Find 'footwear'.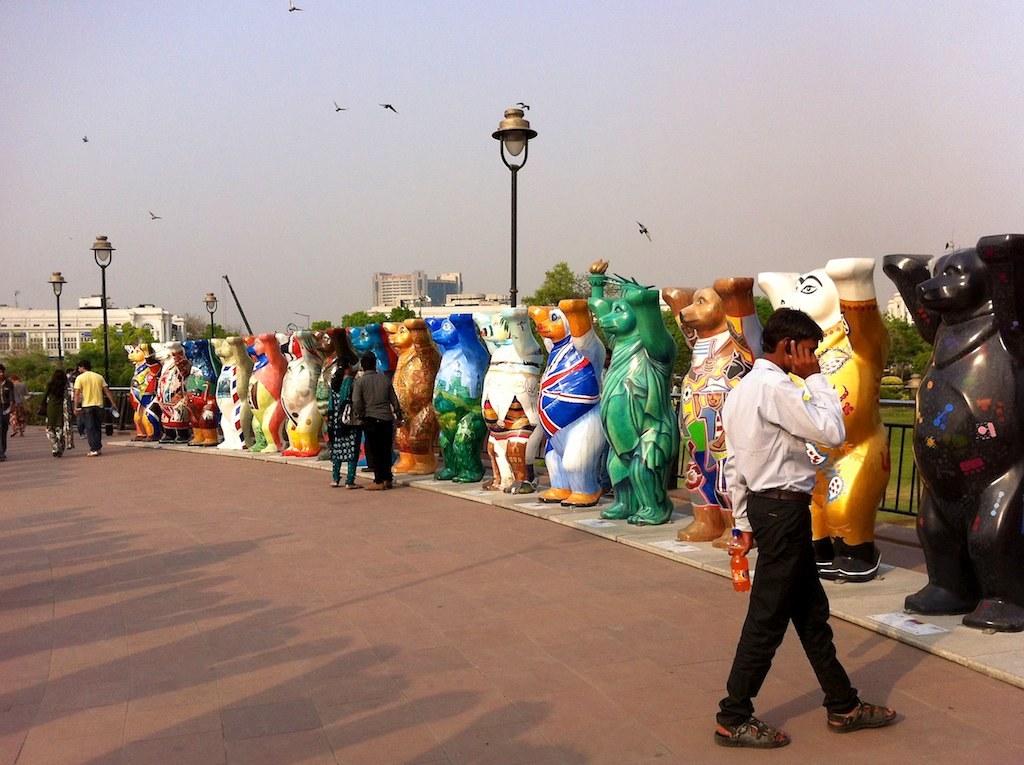
l=128, t=435, r=141, b=442.
